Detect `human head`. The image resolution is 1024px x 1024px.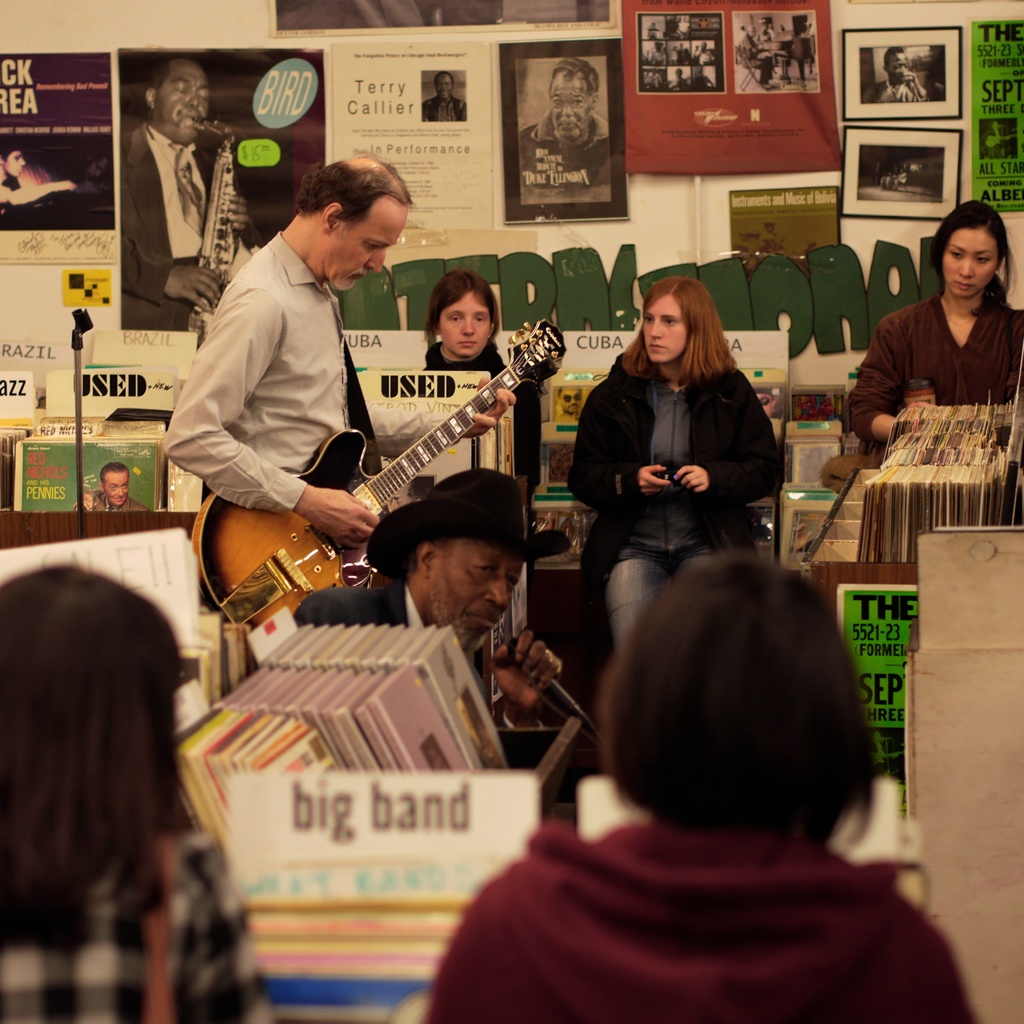
95 461 132 504.
